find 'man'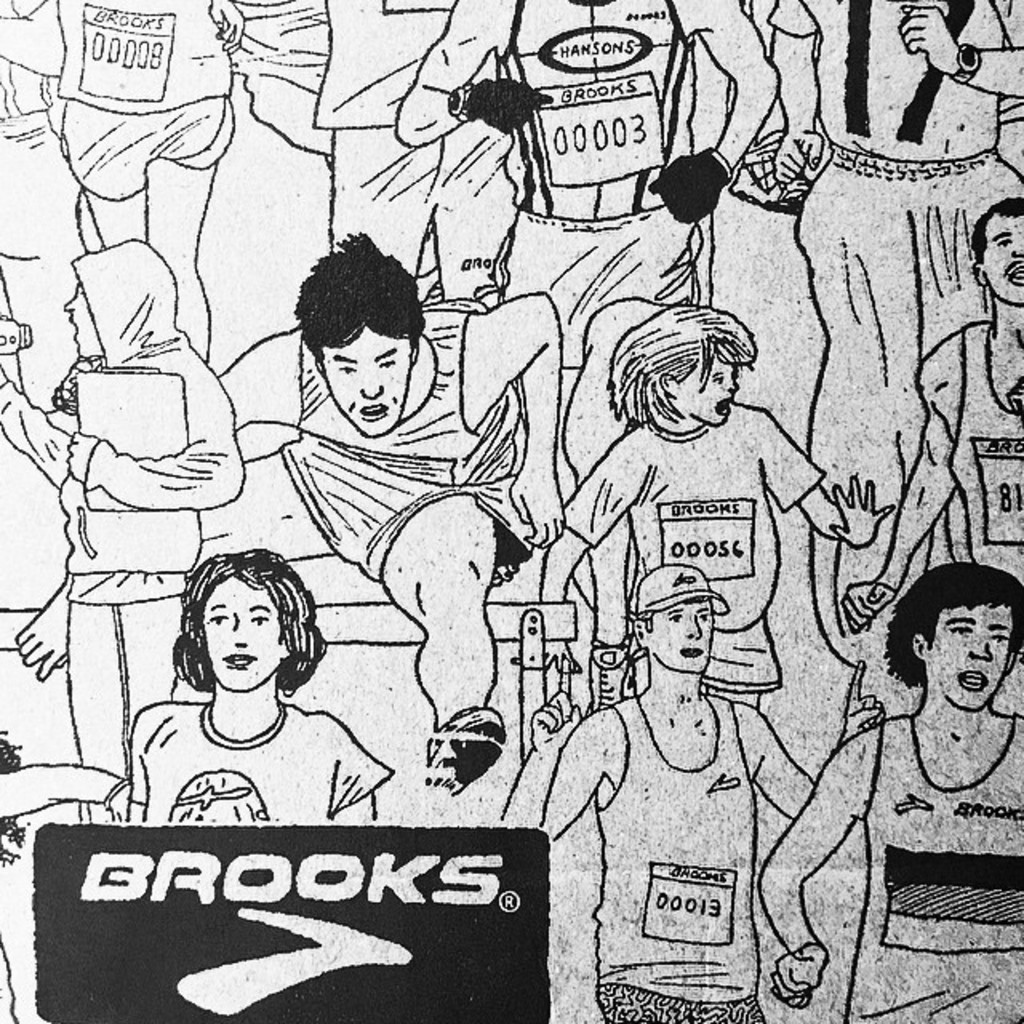
rect(762, 557, 1022, 1022)
